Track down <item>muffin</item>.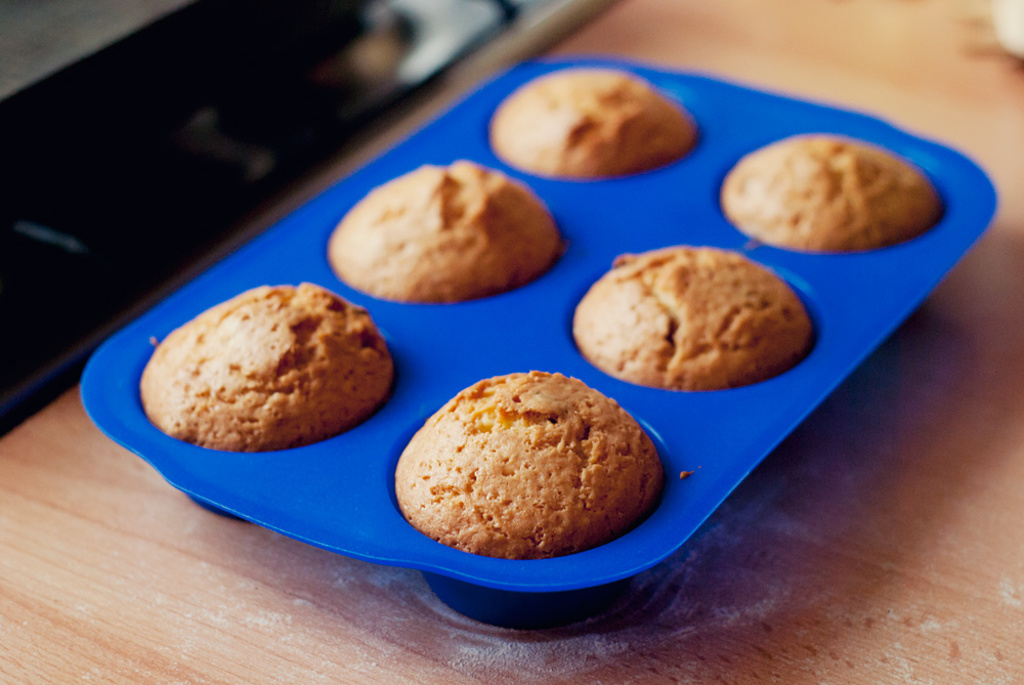
Tracked to bbox(407, 377, 675, 567).
